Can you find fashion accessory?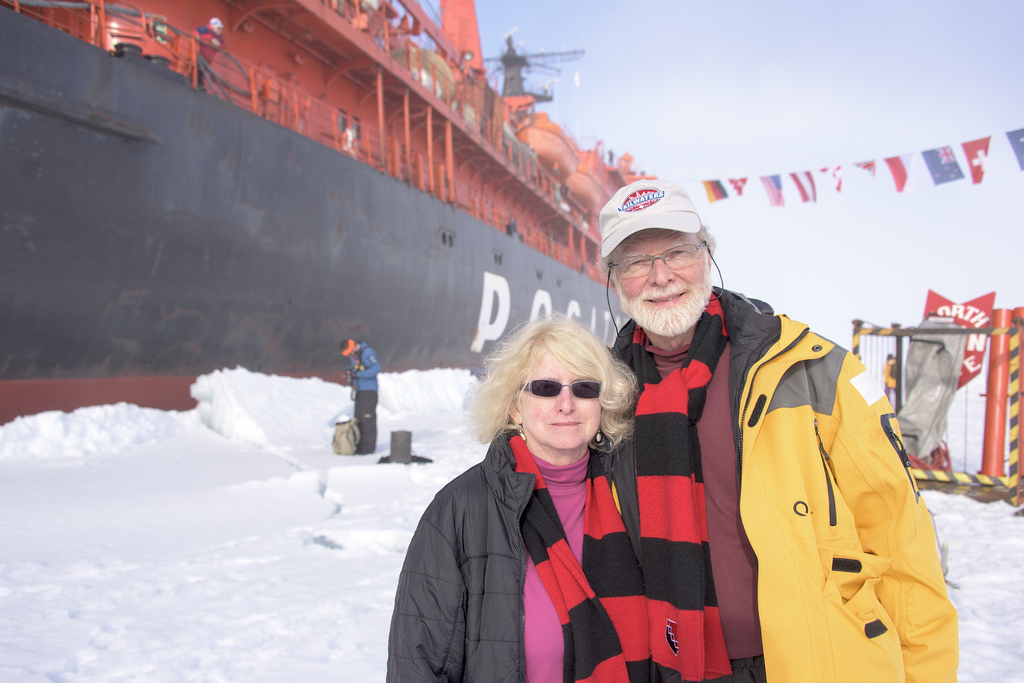
Yes, bounding box: l=601, t=177, r=702, b=258.
